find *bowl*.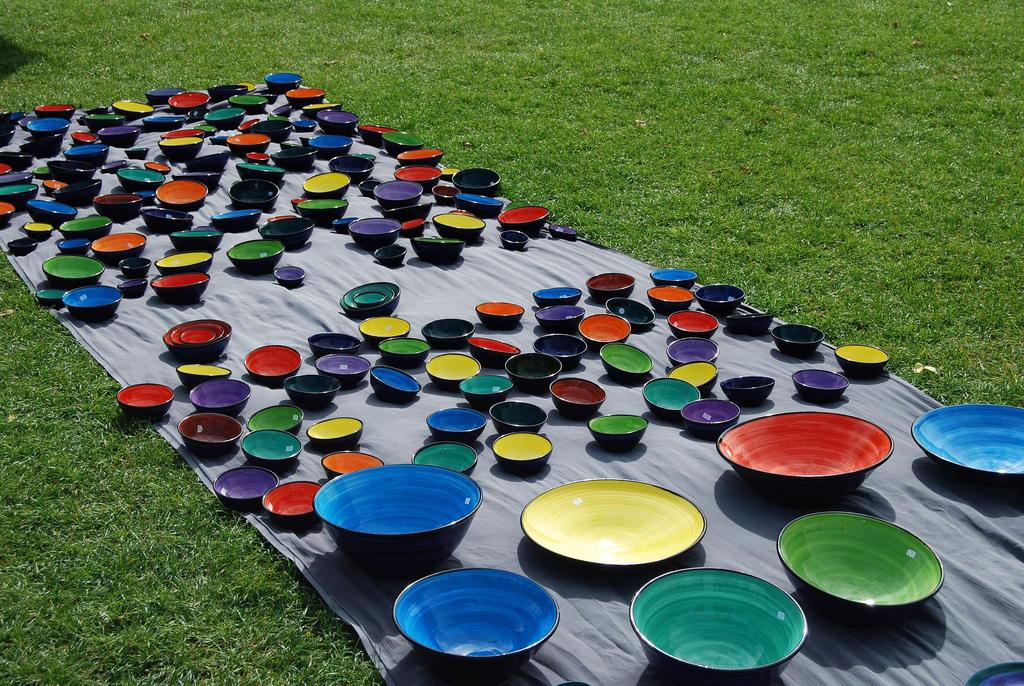
<box>312,134,352,158</box>.
